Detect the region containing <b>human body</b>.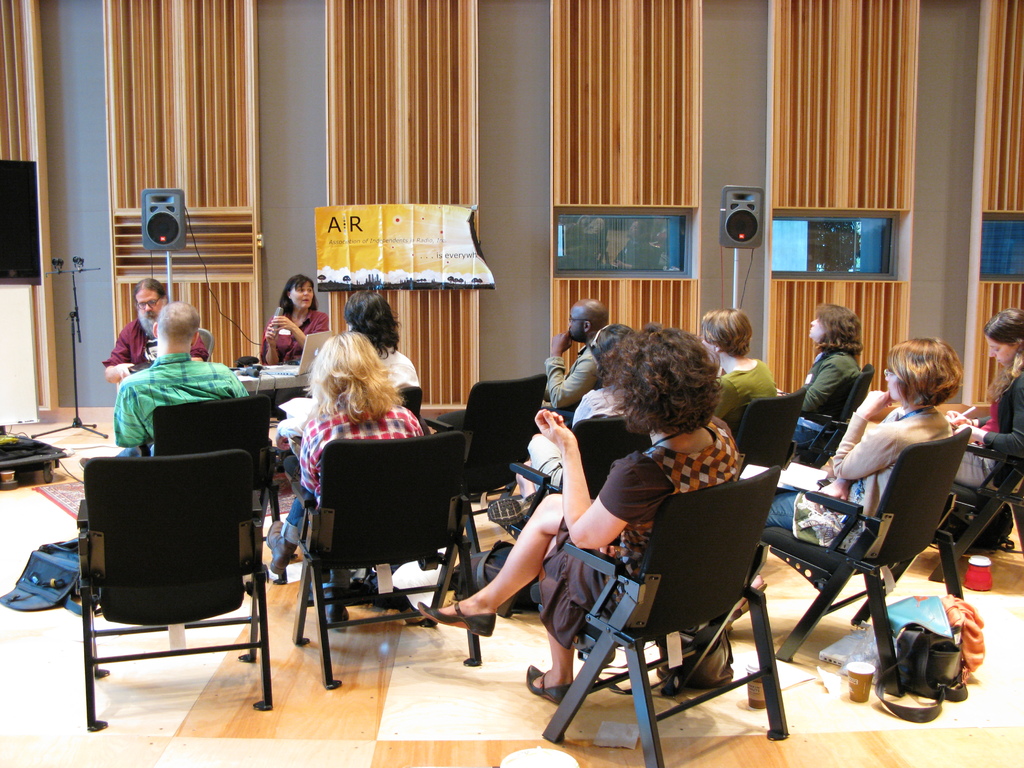
{"x1": 419, "y1": 323, "x2": 739, "y2": 705}.
